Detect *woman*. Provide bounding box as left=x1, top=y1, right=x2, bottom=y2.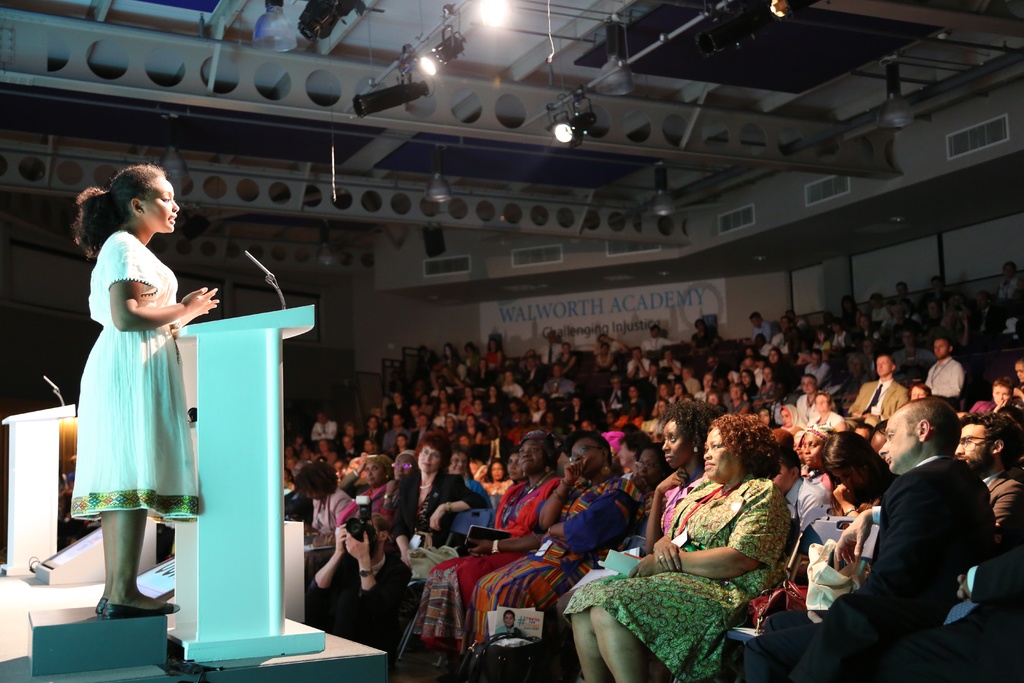
left=739, top=374, right=759, bottom=392.
